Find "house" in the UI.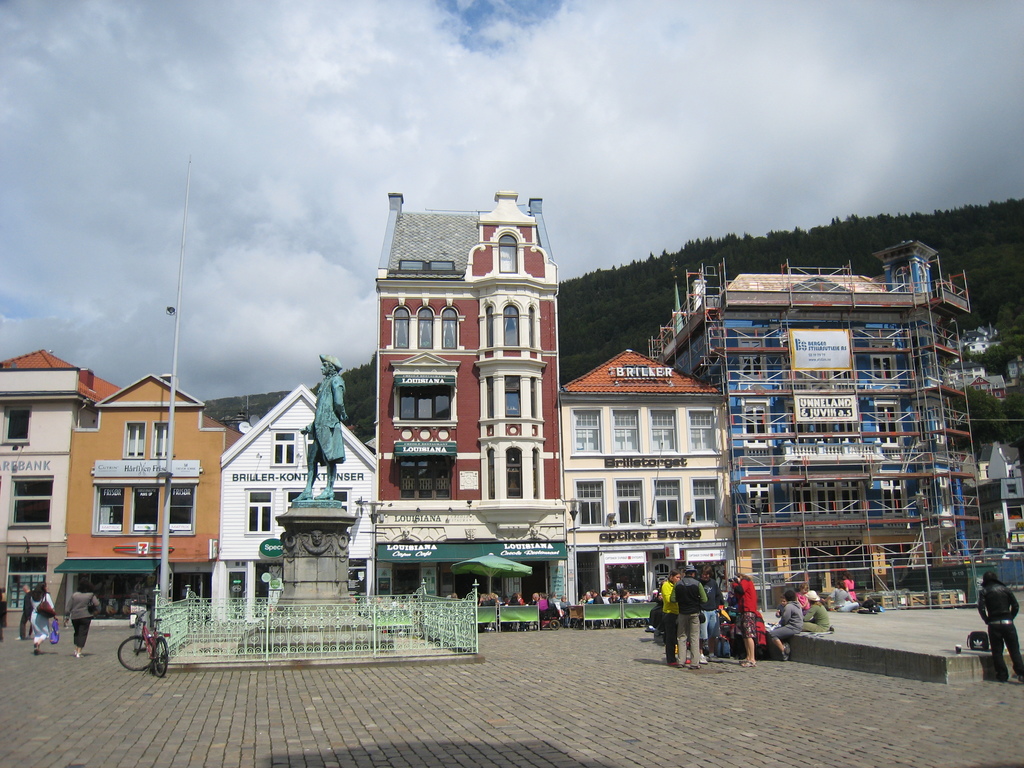
UI element at 645 233 991 610.
